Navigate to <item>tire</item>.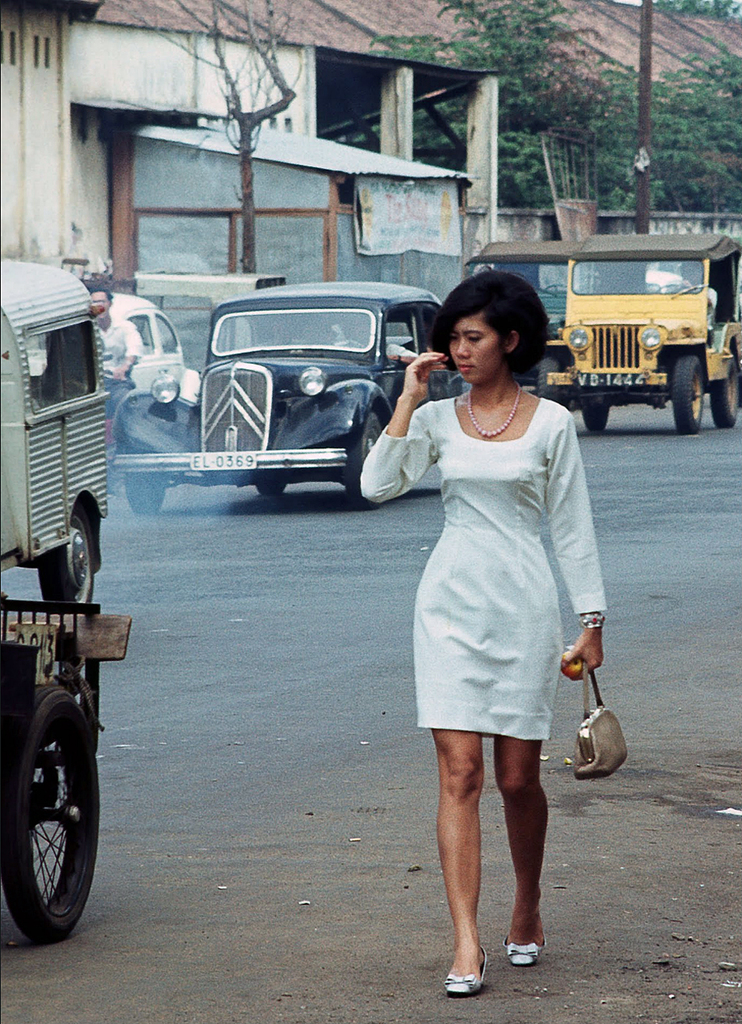
Navigation target: bbox=(355, 403, 389, 500).
